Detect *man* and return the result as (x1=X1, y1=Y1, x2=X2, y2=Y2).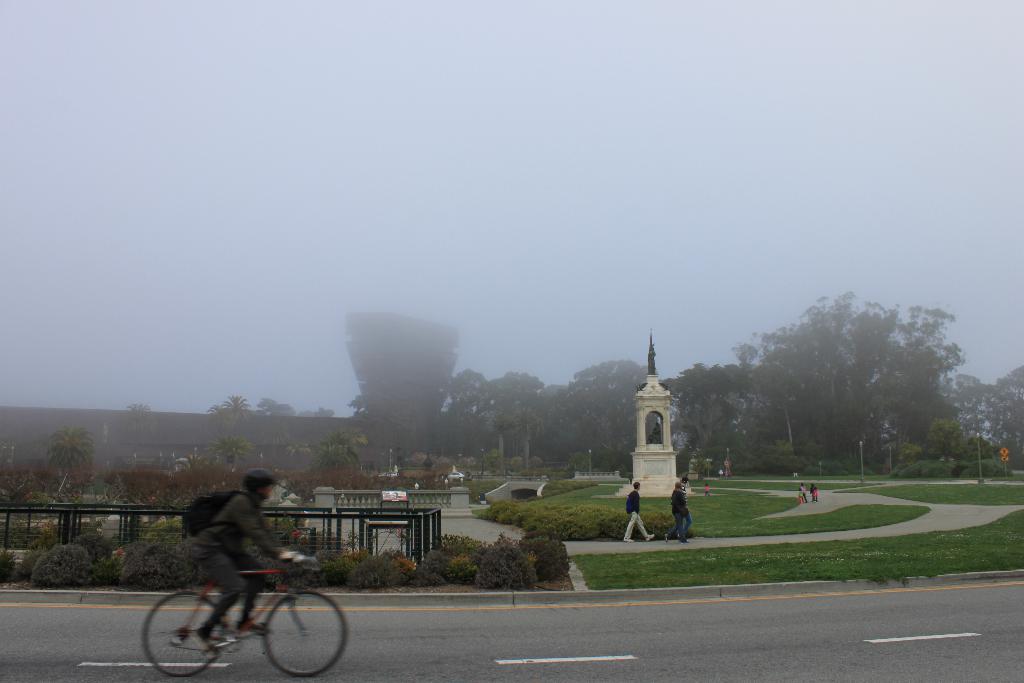
(x1=618, y1=481, x2=656, y2=543).
